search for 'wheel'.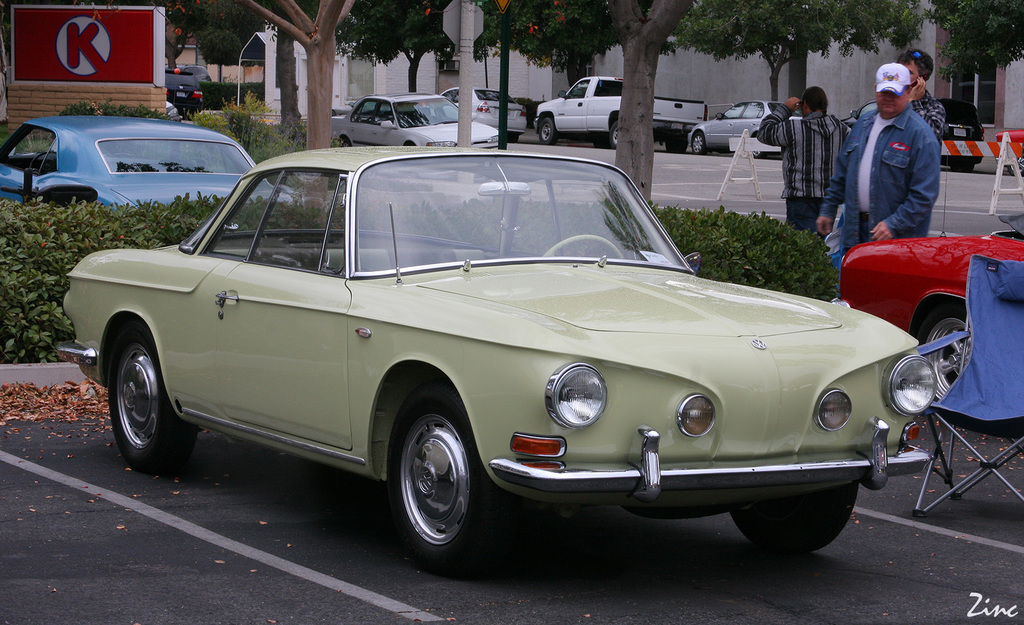
Found at 390,384,510,573.
